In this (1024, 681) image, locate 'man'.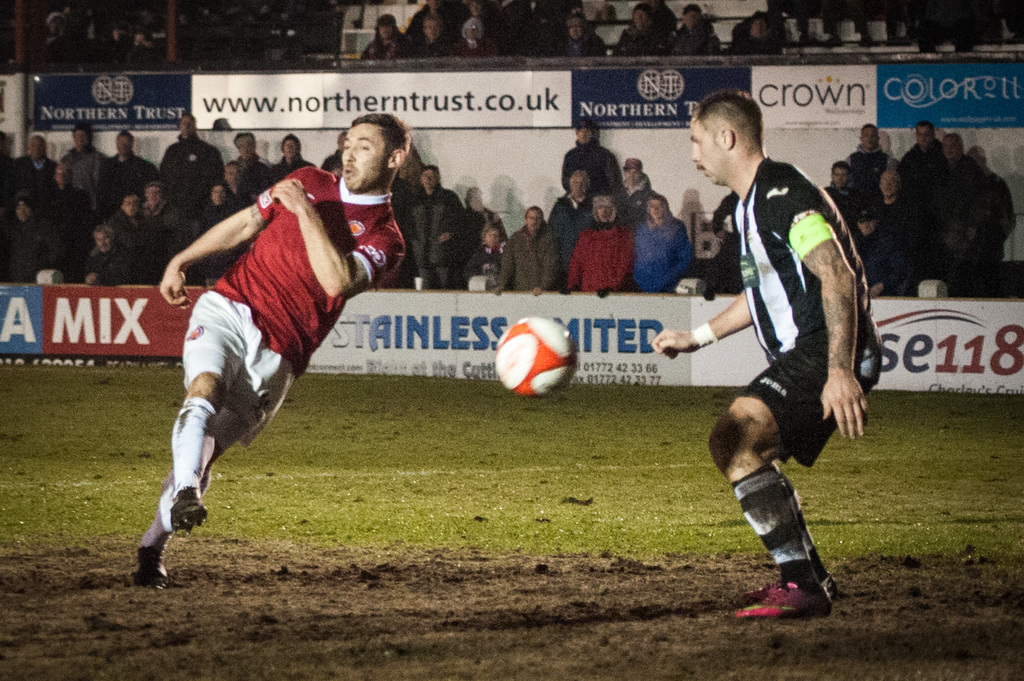
Bounding box: x1=664, y1=0, x2=721, y2=54.
